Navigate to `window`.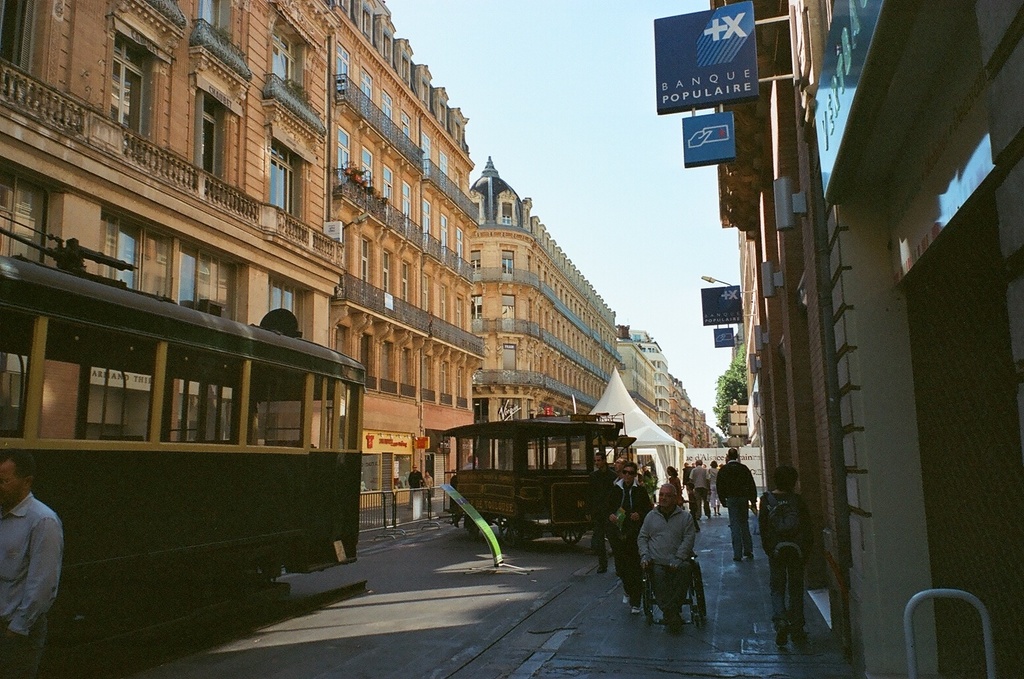
Navigation target: 503/253/514/281.
